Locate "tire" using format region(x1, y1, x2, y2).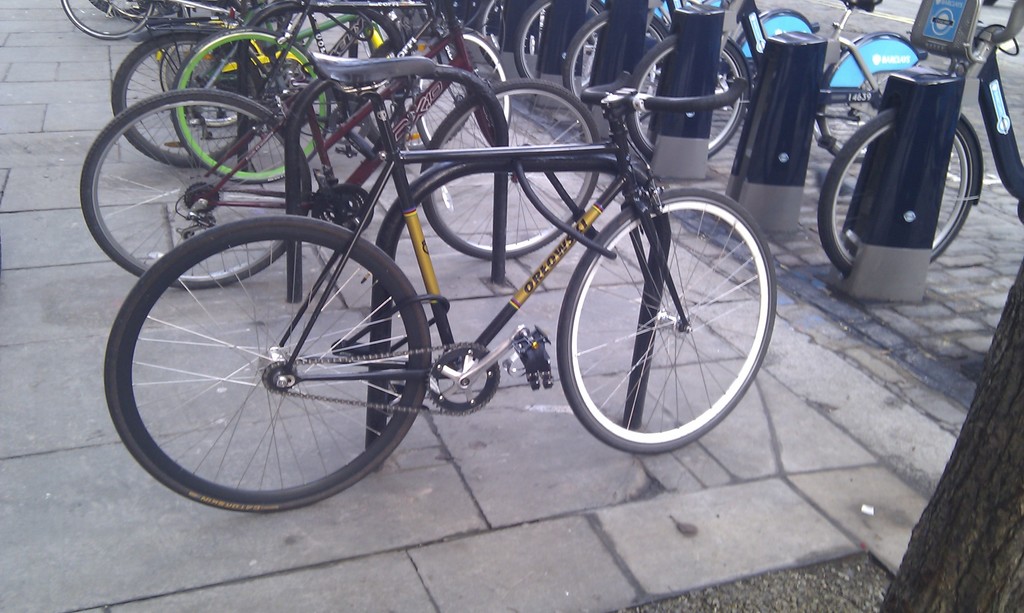
region(102, 215, 431, 514).
